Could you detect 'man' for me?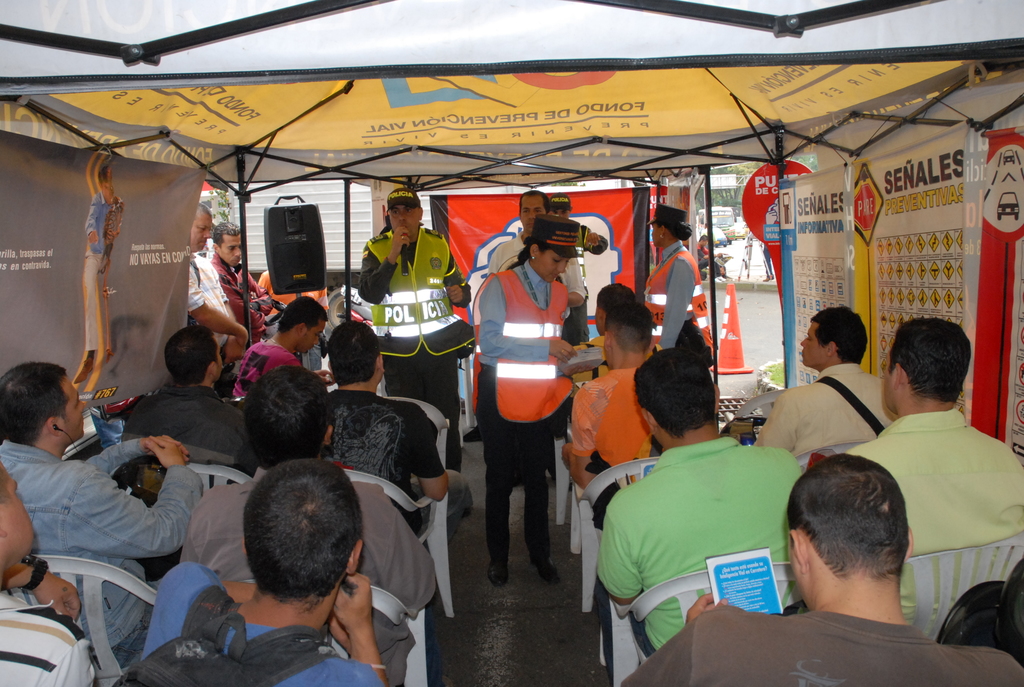
Detection result: region(257, 272, 331, 371).
